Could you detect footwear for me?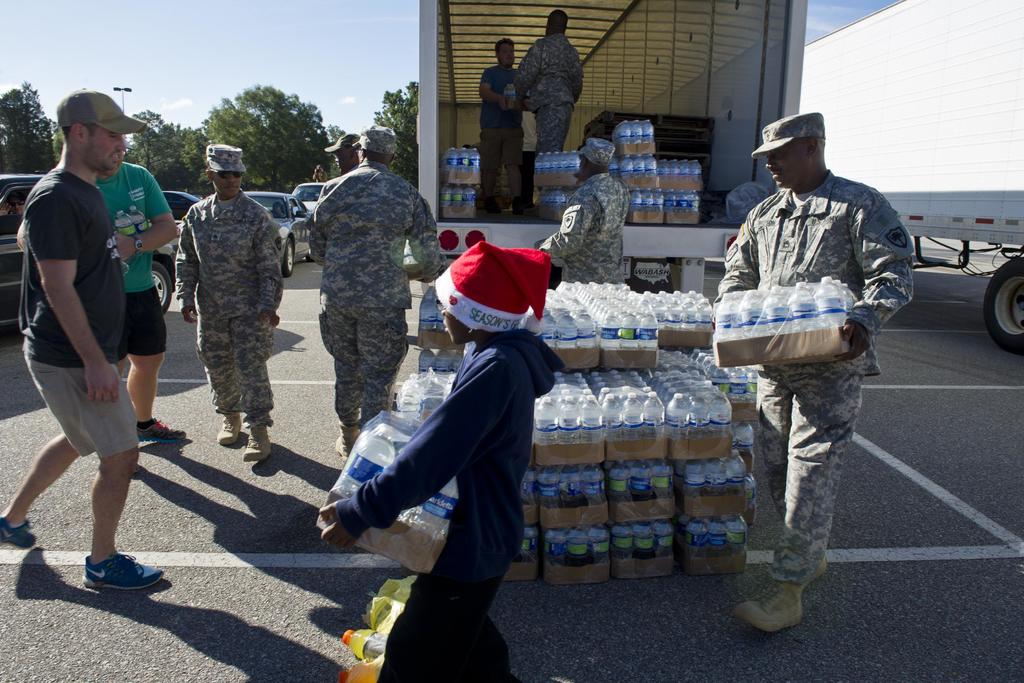
Detection result: <box>220,413,243,443</box>.
